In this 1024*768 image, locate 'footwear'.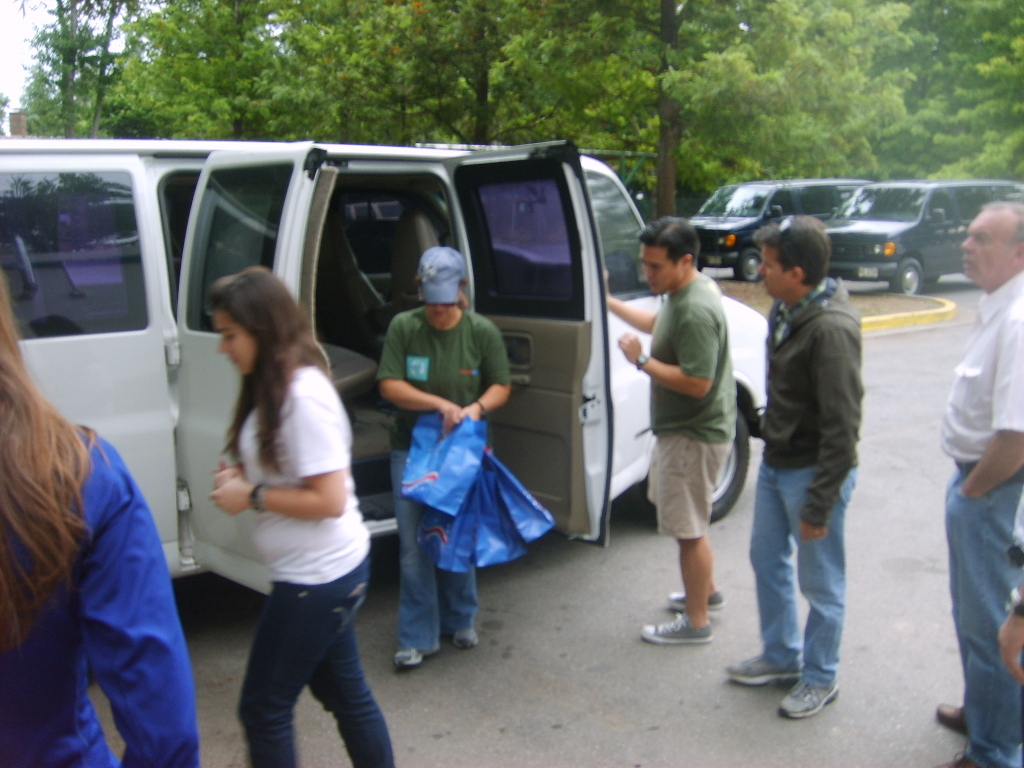
Bounding box: [752,639,852,720].
